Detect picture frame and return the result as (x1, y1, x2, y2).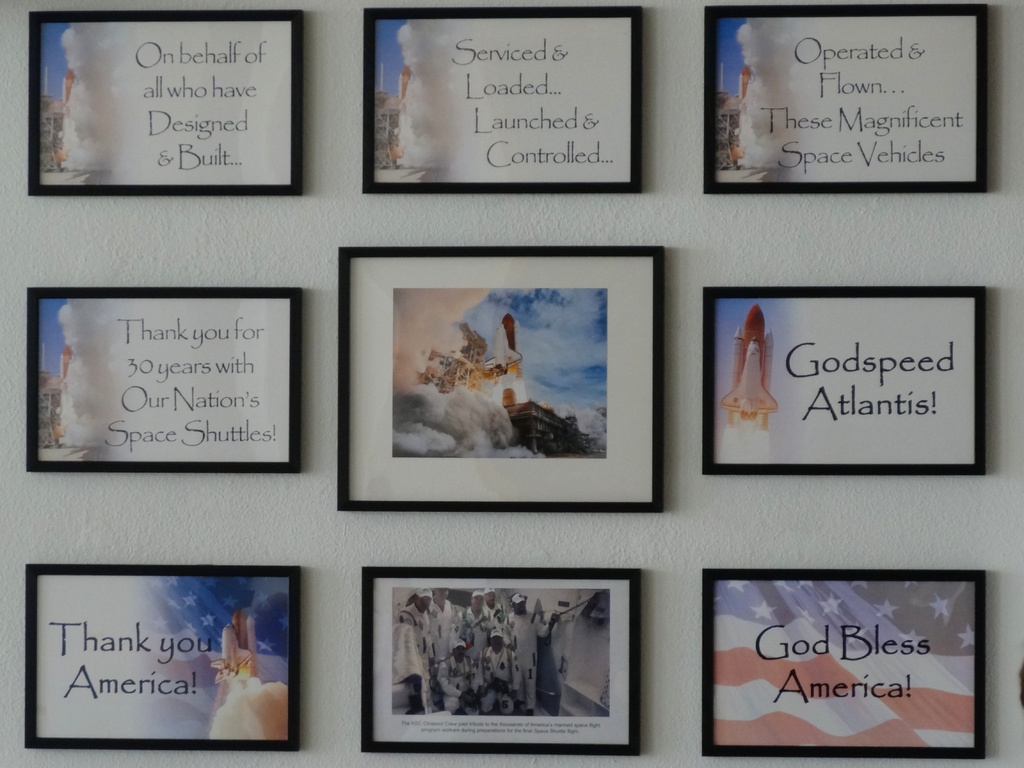
(338, 248, 664, 515).
